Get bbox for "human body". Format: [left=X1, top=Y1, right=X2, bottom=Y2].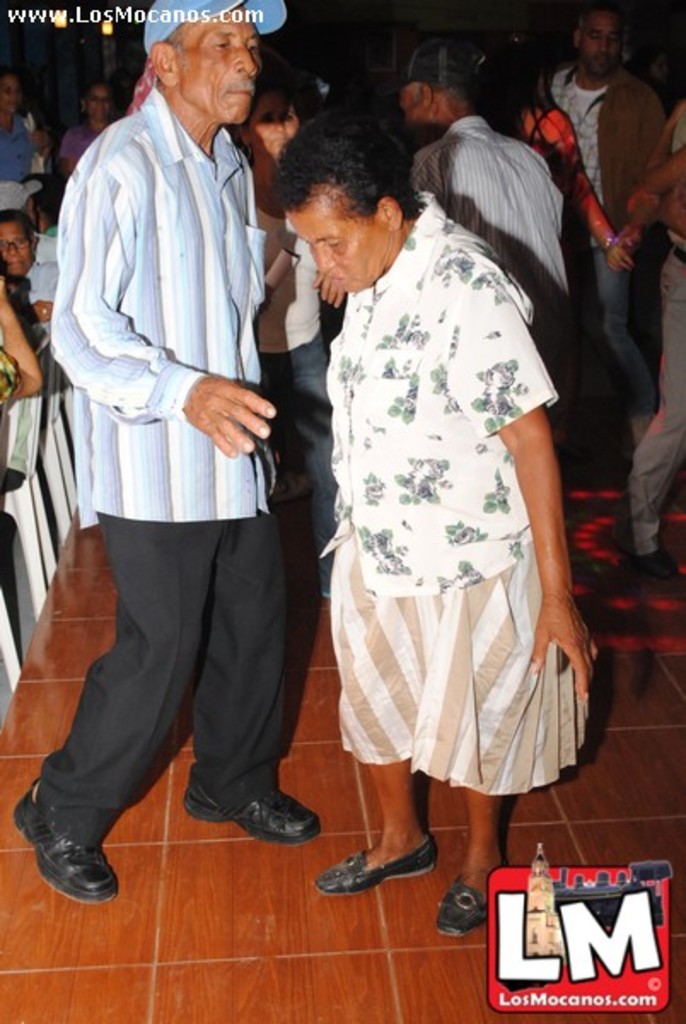
[left=392, top=20, right=558, bottom=432].
